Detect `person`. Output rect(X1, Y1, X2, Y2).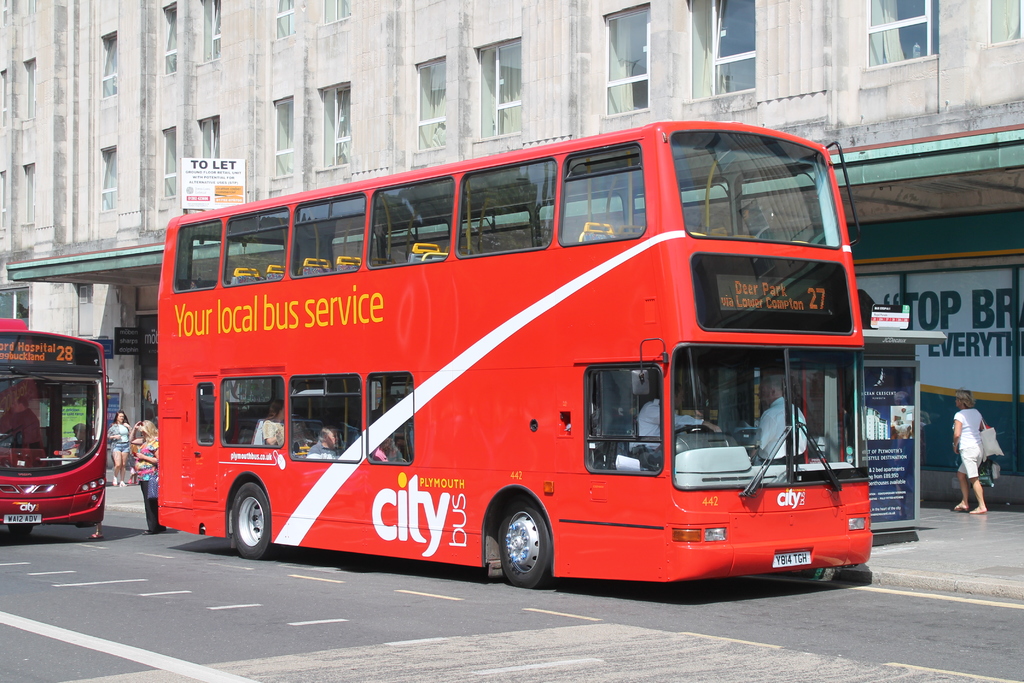
rect(954, 401, 1003, 518).
